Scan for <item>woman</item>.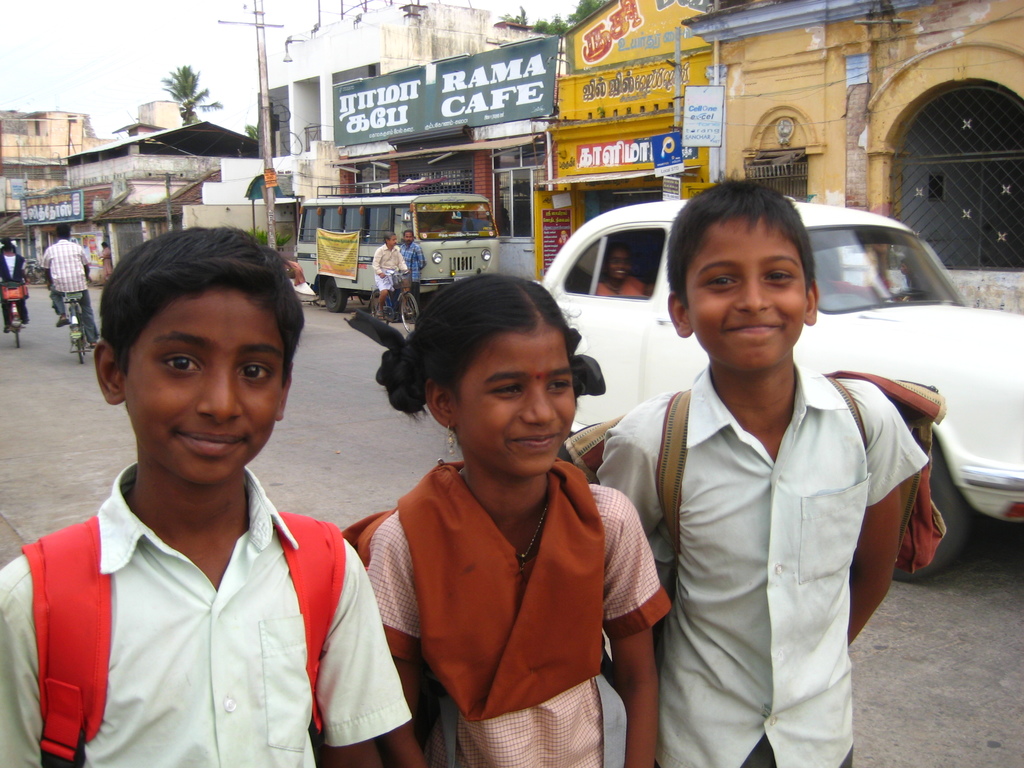
Scan result: (595,238,649,300).
